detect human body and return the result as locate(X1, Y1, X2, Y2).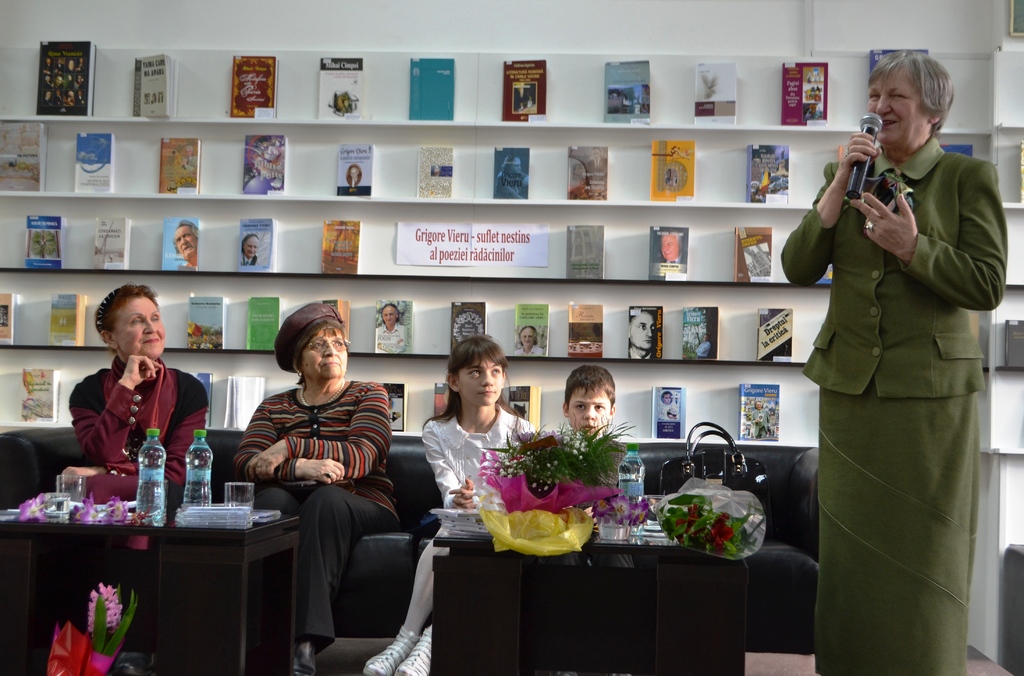
locate(787, 74, 995, 659).
